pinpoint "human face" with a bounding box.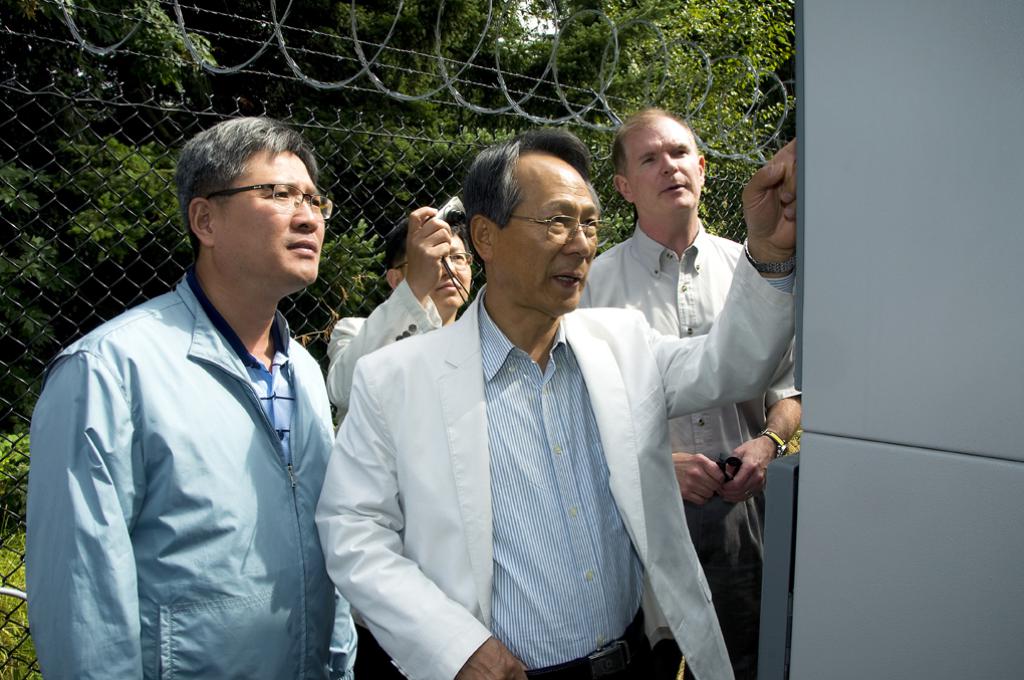
Rect(494, 159, 600, 308).
